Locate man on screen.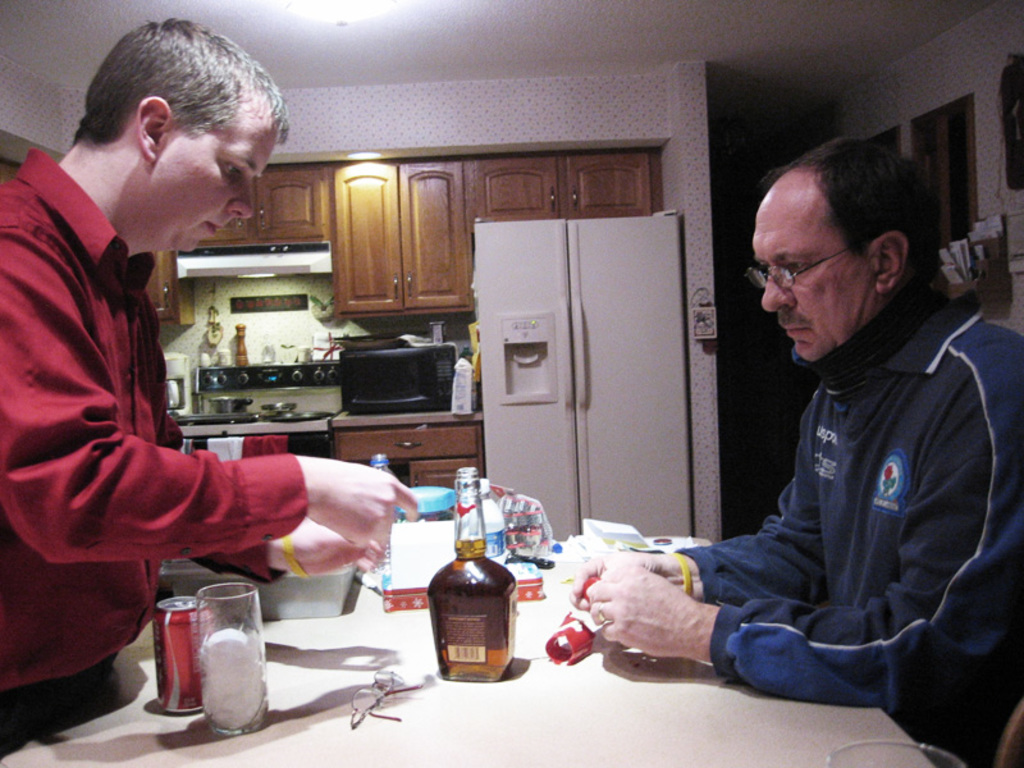
On screen at BBox(620, 133, 1016, 754).
